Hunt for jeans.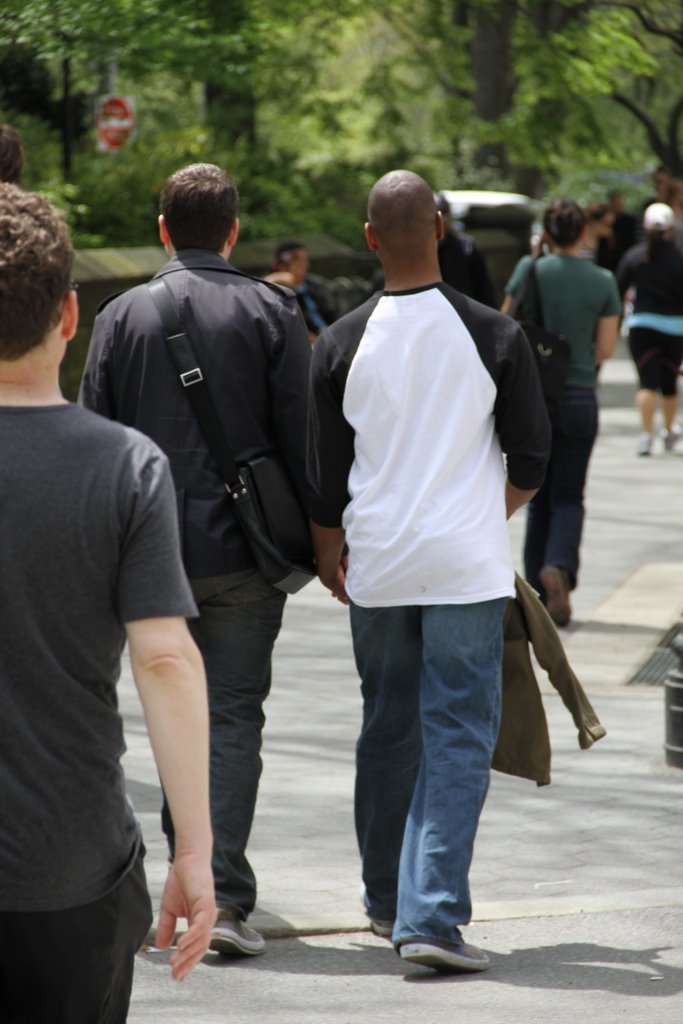
Hunted down at bbox(158, 556, 259, 925).
